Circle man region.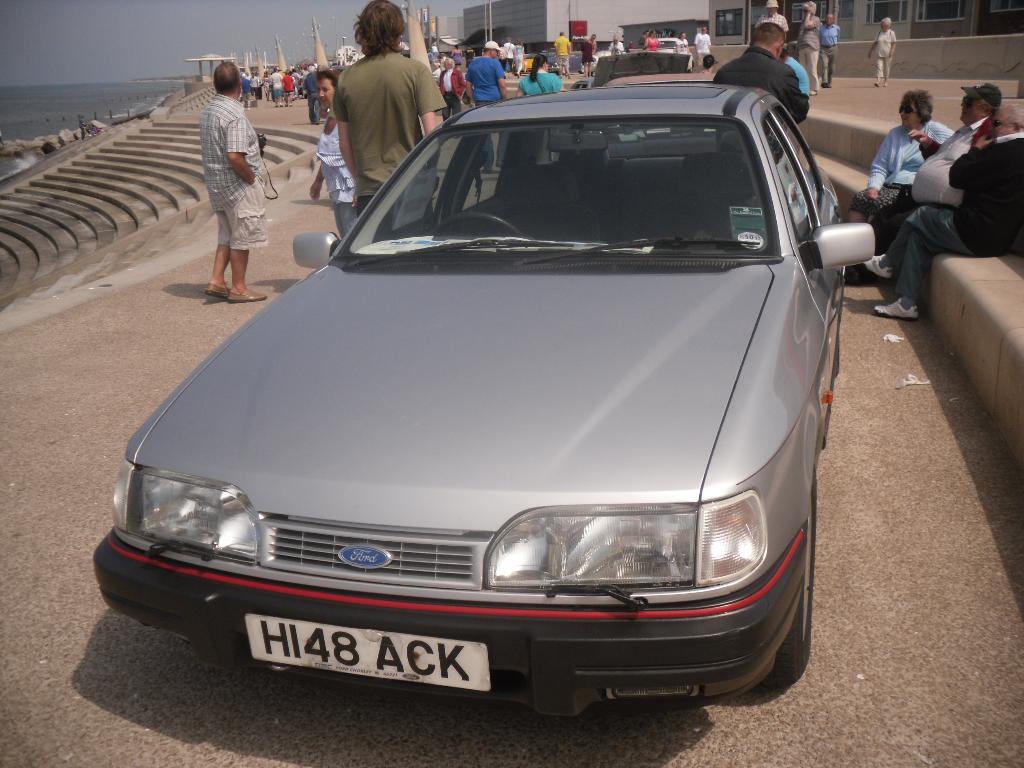
Region: (left=714, top=16, right=812, bottom=157).
